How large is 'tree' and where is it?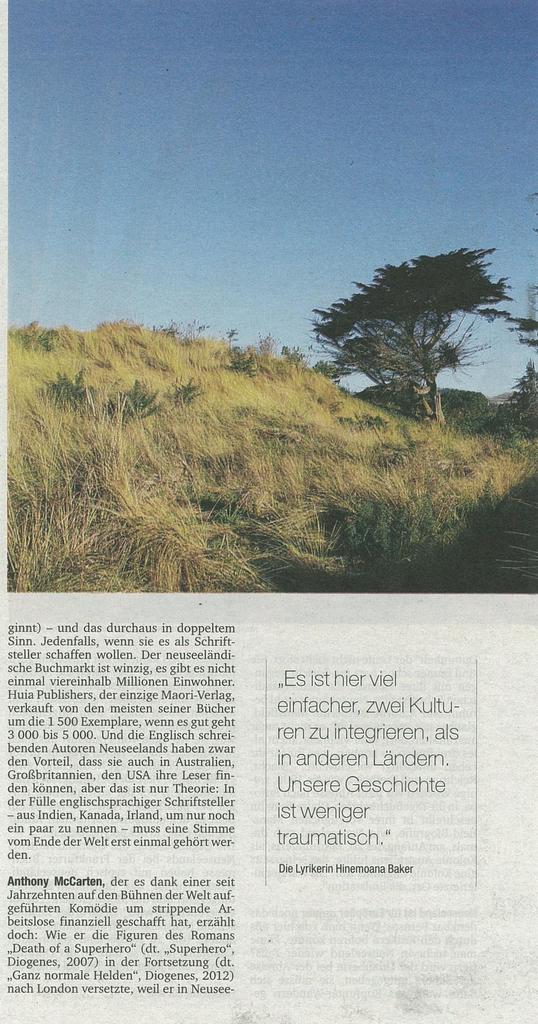
Bounding box: (x1=478, y1=357, x2=537, y2=442).
